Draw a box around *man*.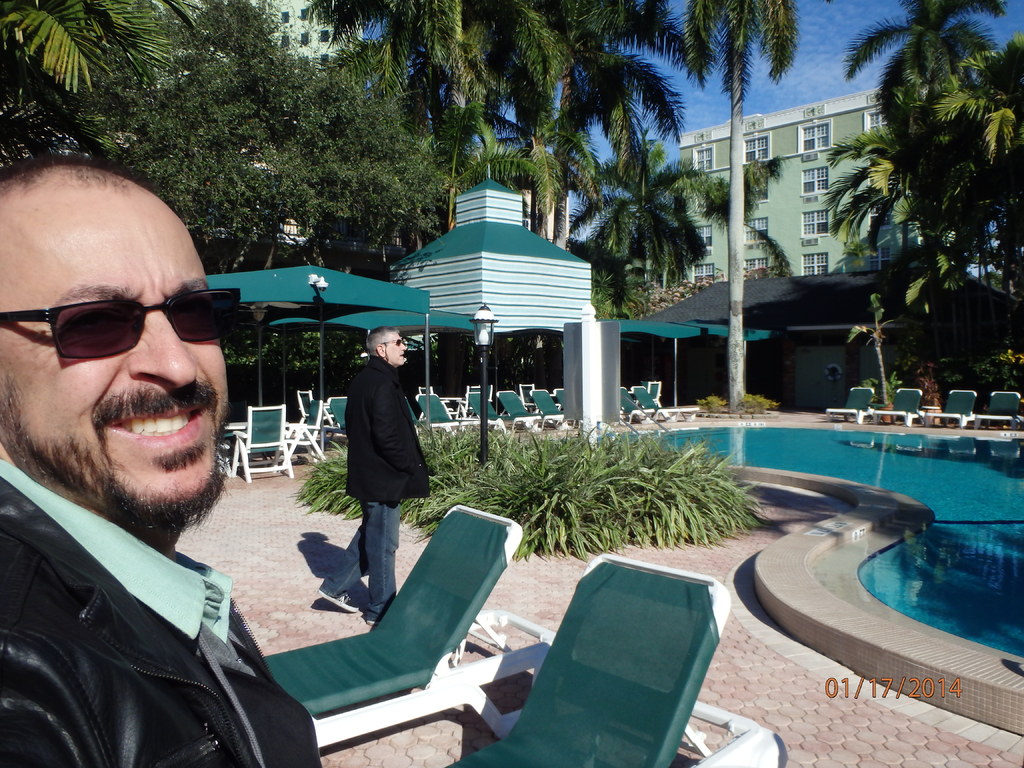
323,324,427,622.
